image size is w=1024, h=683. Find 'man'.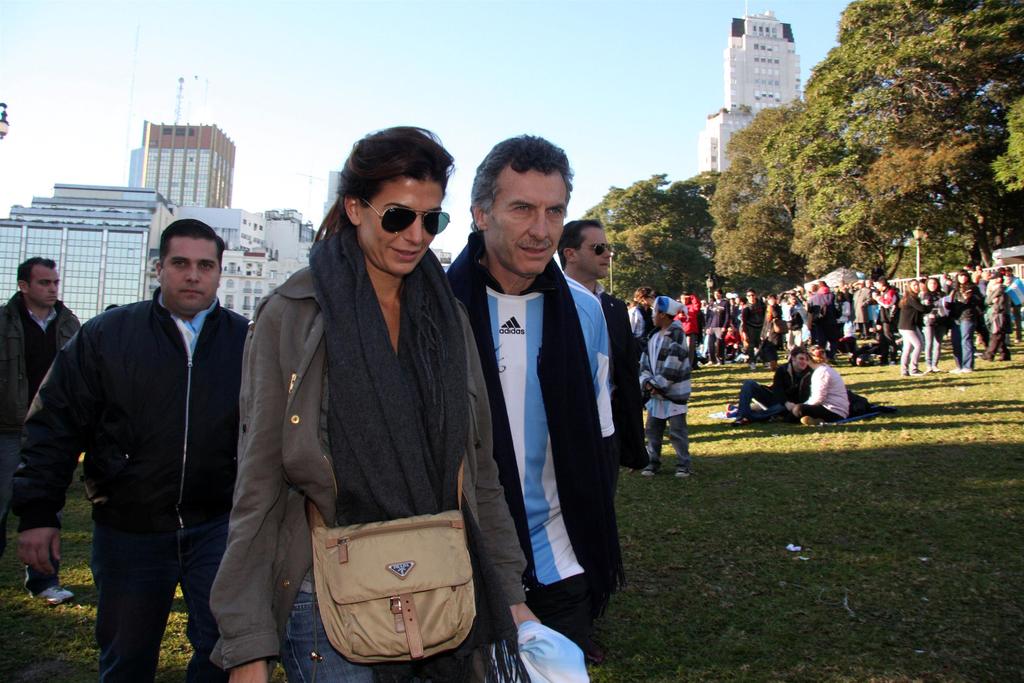
(left=730, top=350, right=813, bottom=417).
